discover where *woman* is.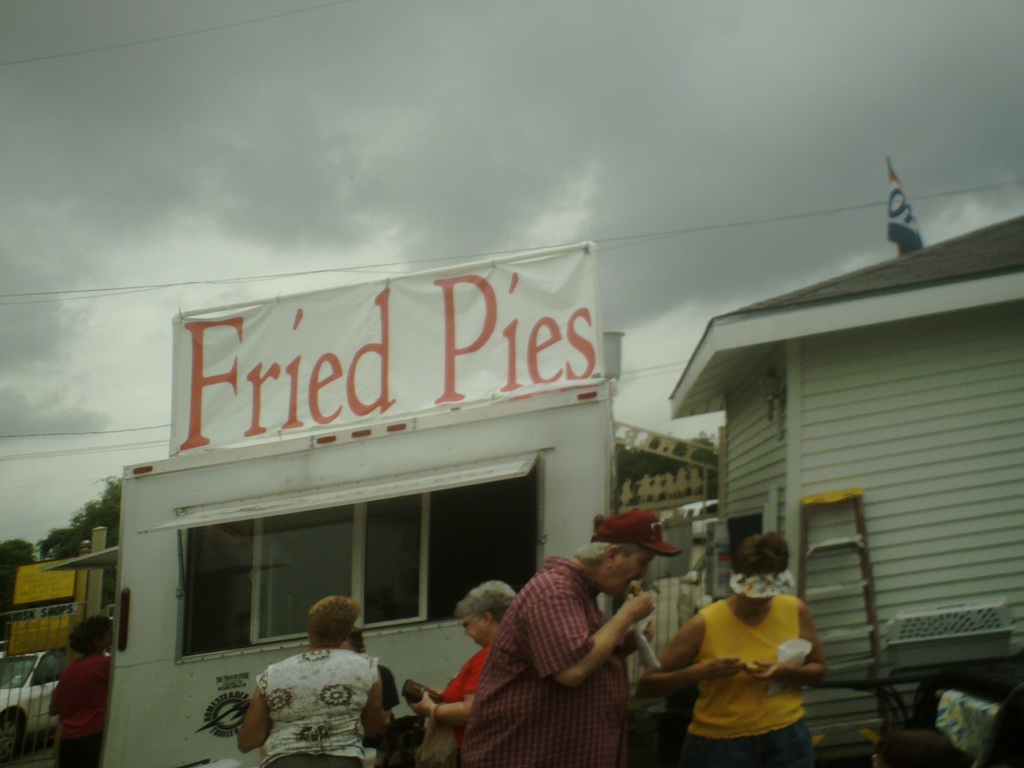
Discovered at x1=239 y1=596 x2=390 y2=767.
